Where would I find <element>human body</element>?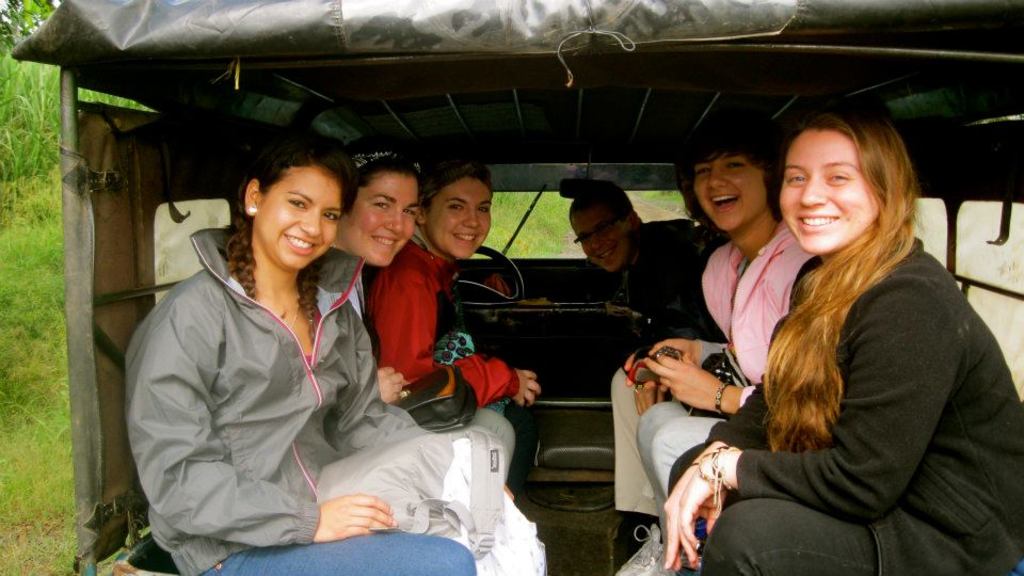
At region(335, 243, 378, 329).
